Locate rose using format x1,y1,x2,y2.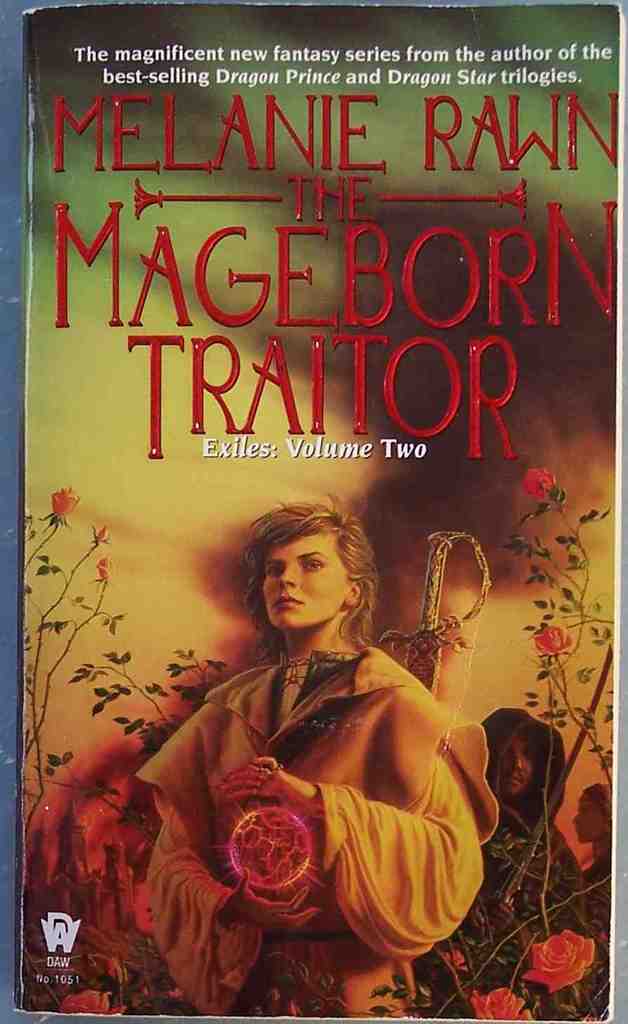
470,985,535,1023.
